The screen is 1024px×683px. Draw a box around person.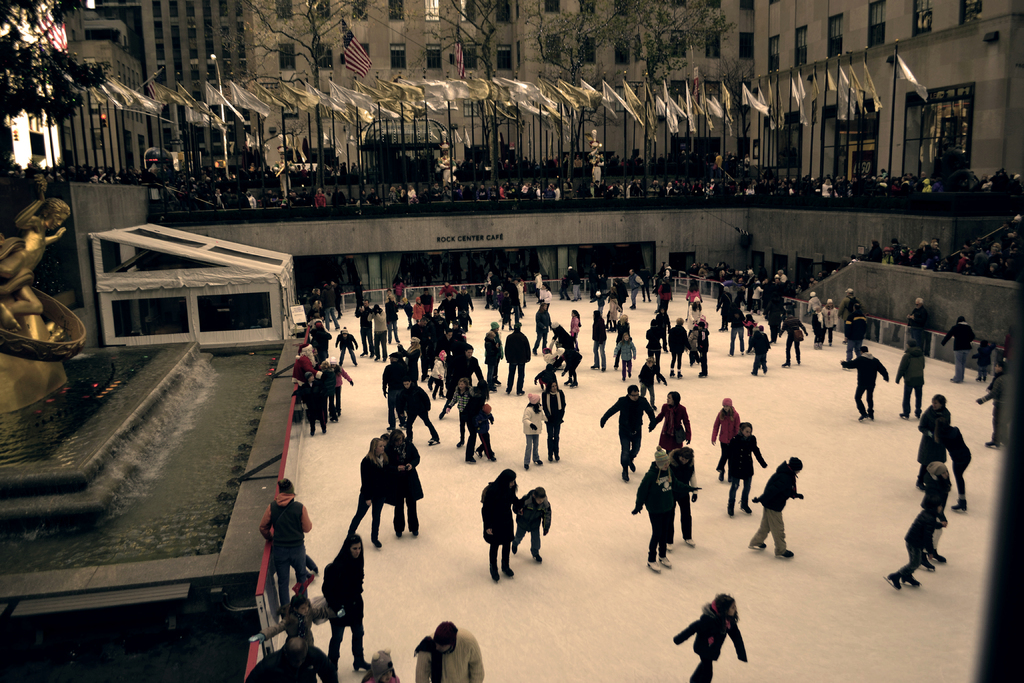
region(714, 284, 729, 333).
